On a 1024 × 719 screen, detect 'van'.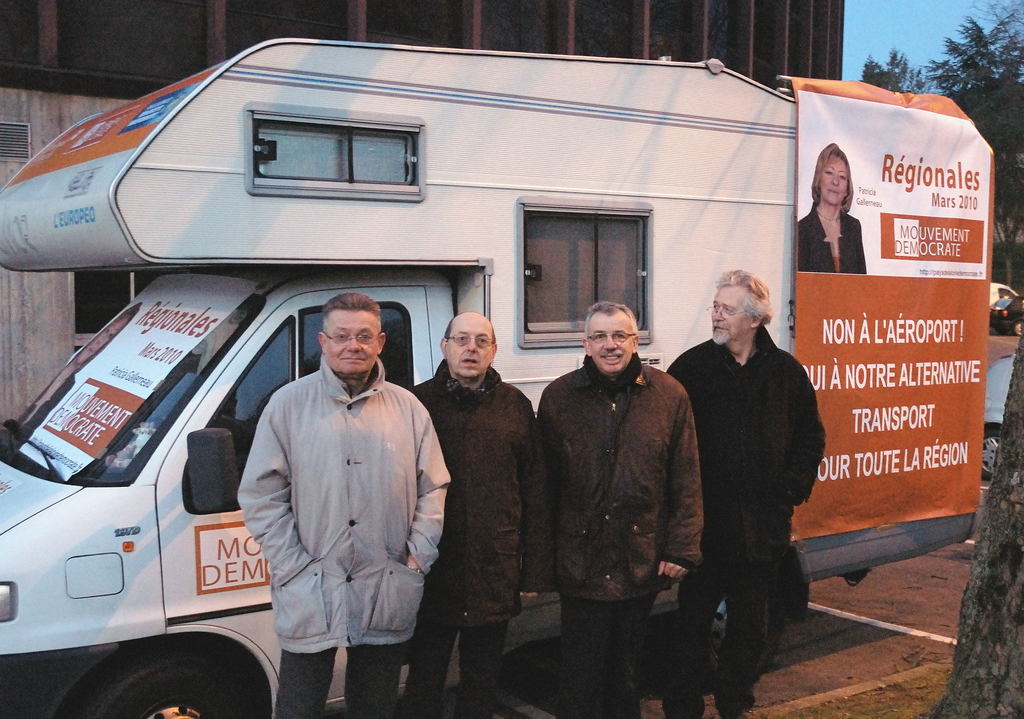
Rect(0, 33, 981, 718).
